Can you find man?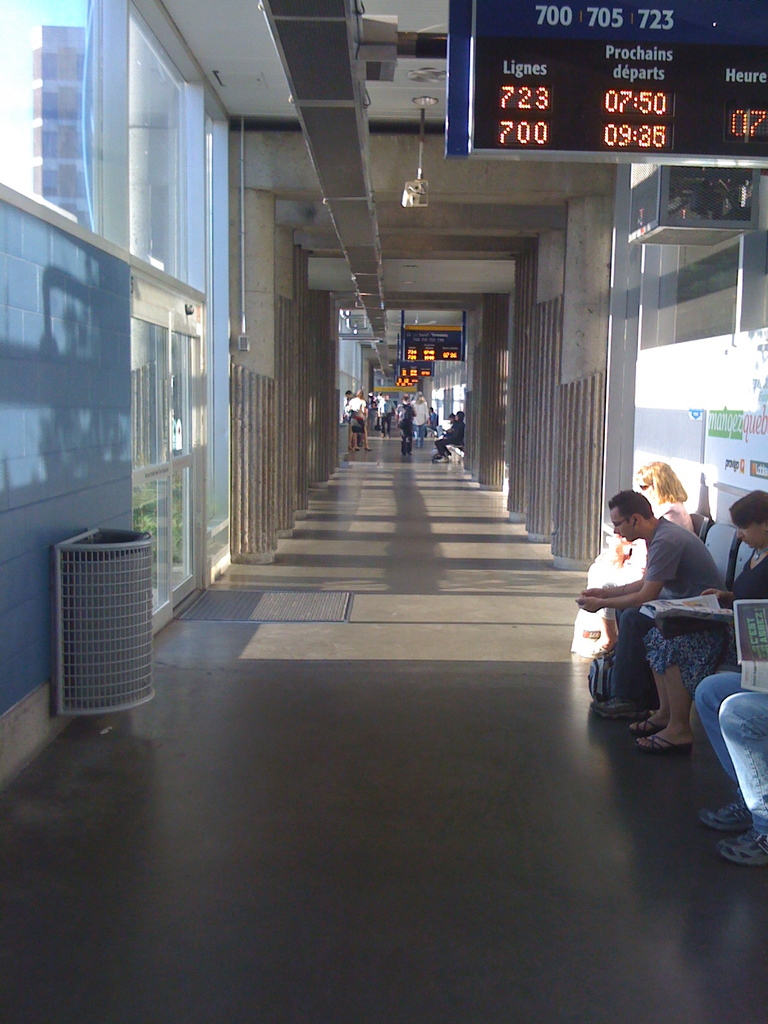
Yes, bounding box: region(426, 406, 438, 423).
